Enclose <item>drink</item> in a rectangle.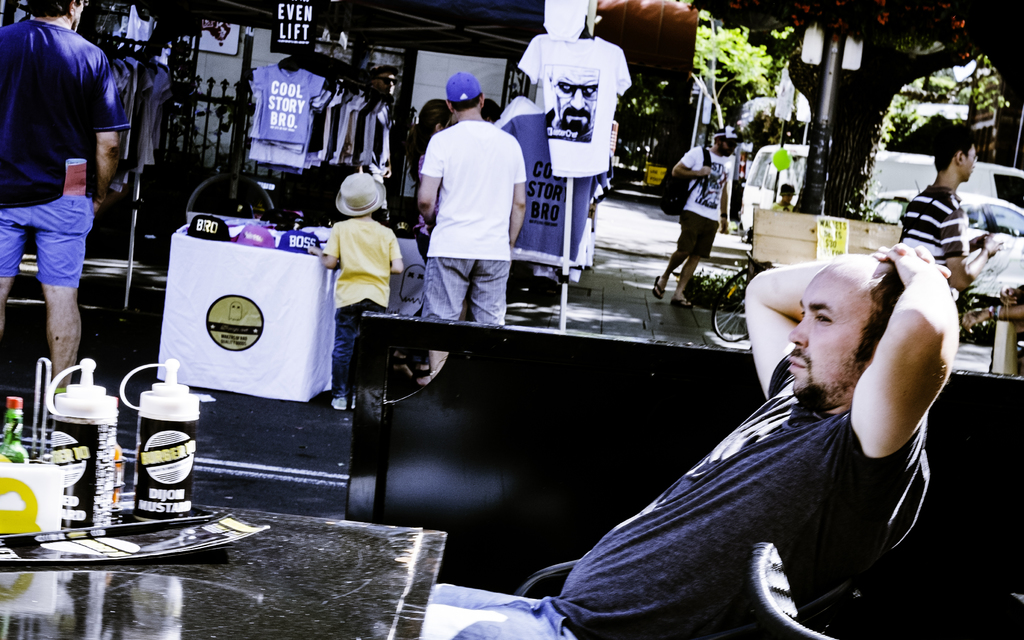
box(3, 414, 30, 470).
